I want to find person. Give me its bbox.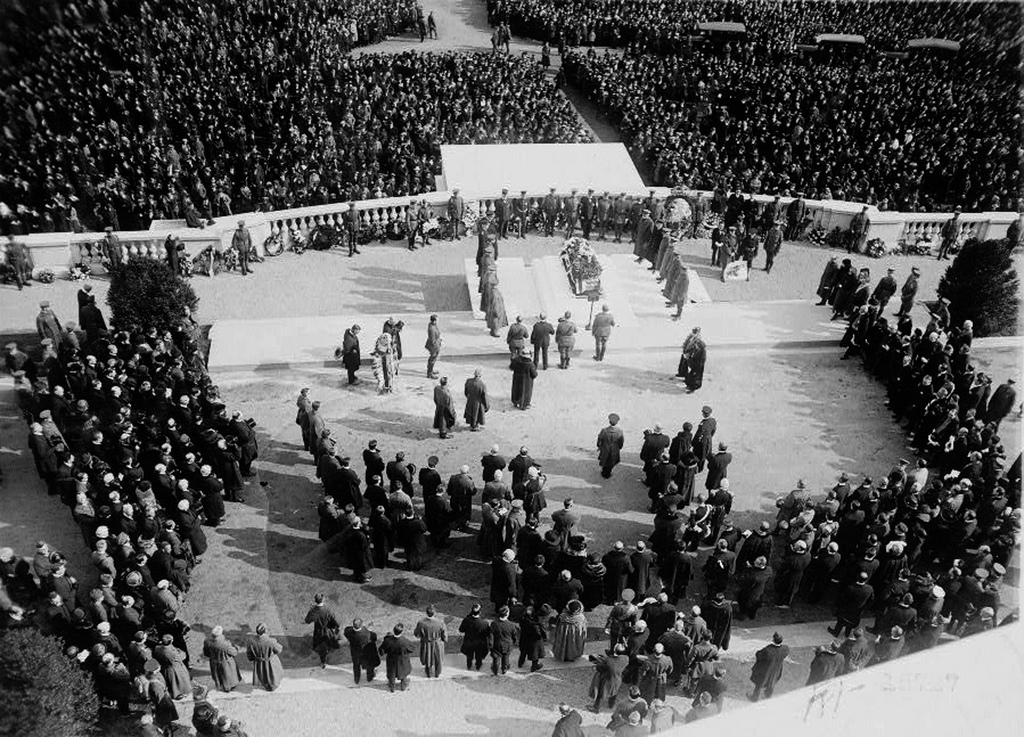
[590, 306, 615, 361].
